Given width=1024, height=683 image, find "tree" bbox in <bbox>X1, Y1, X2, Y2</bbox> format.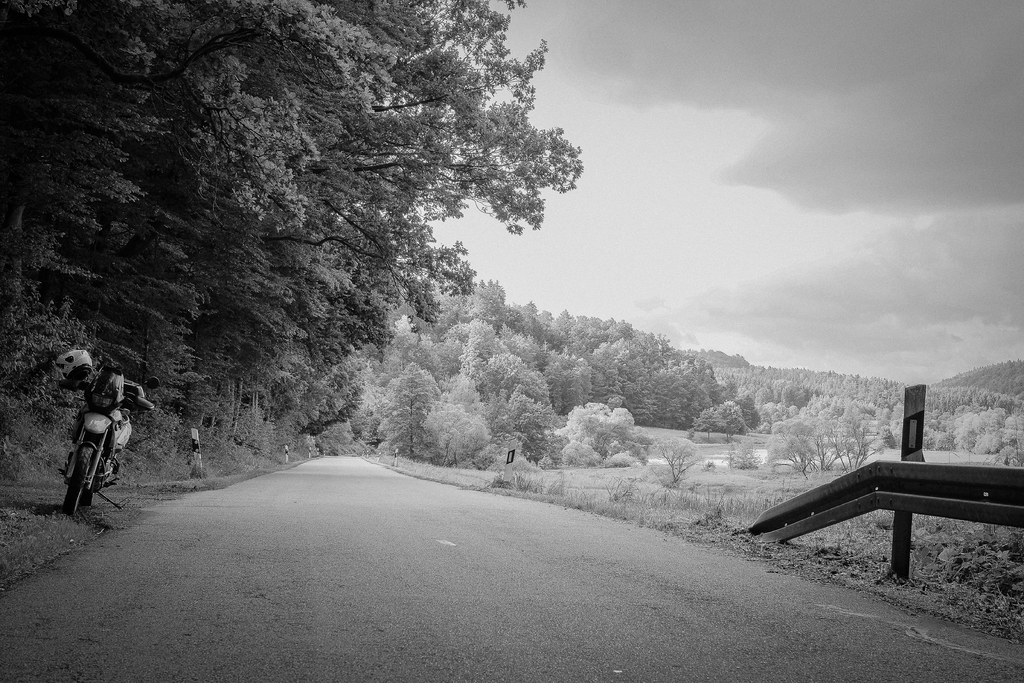
<bbox>577, 404, 612, 447</bbox>.
